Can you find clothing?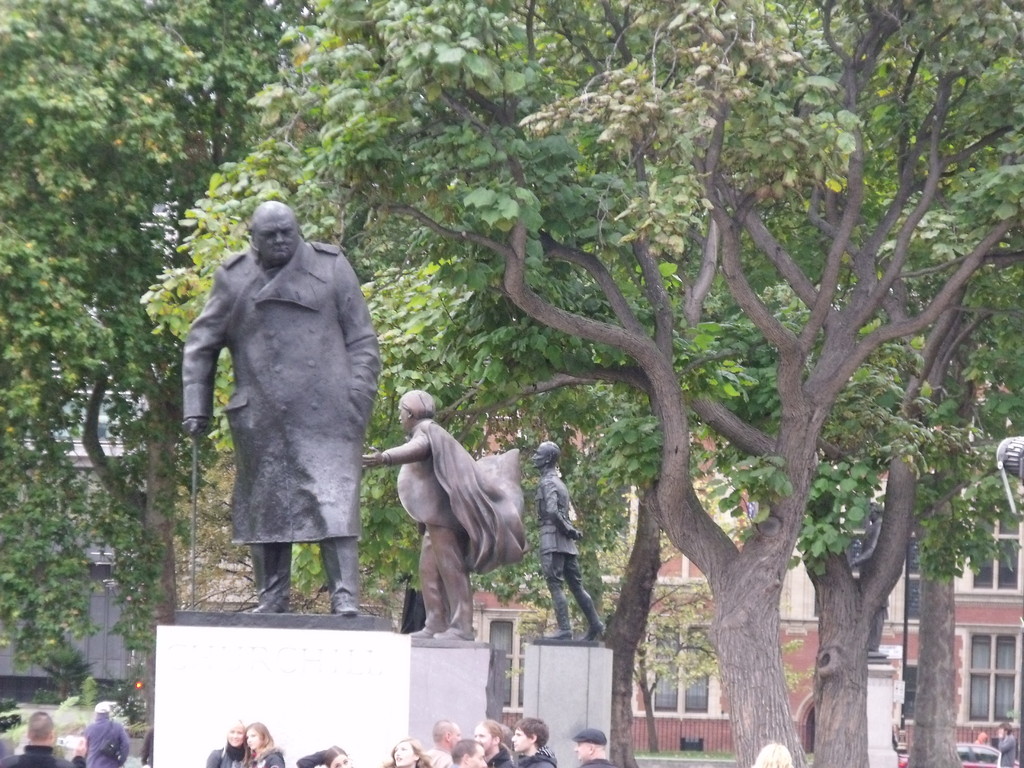
Yes, bounding box: crop(80, 707, 128, 767).
